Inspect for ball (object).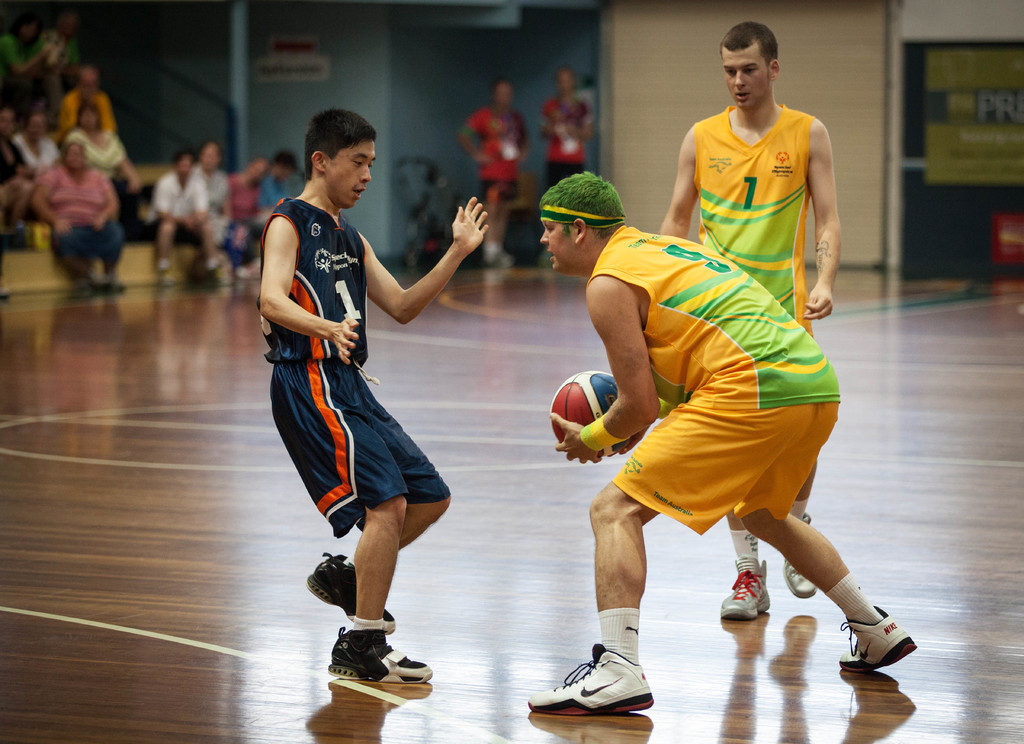
Inspection: [552,369,634,458].
